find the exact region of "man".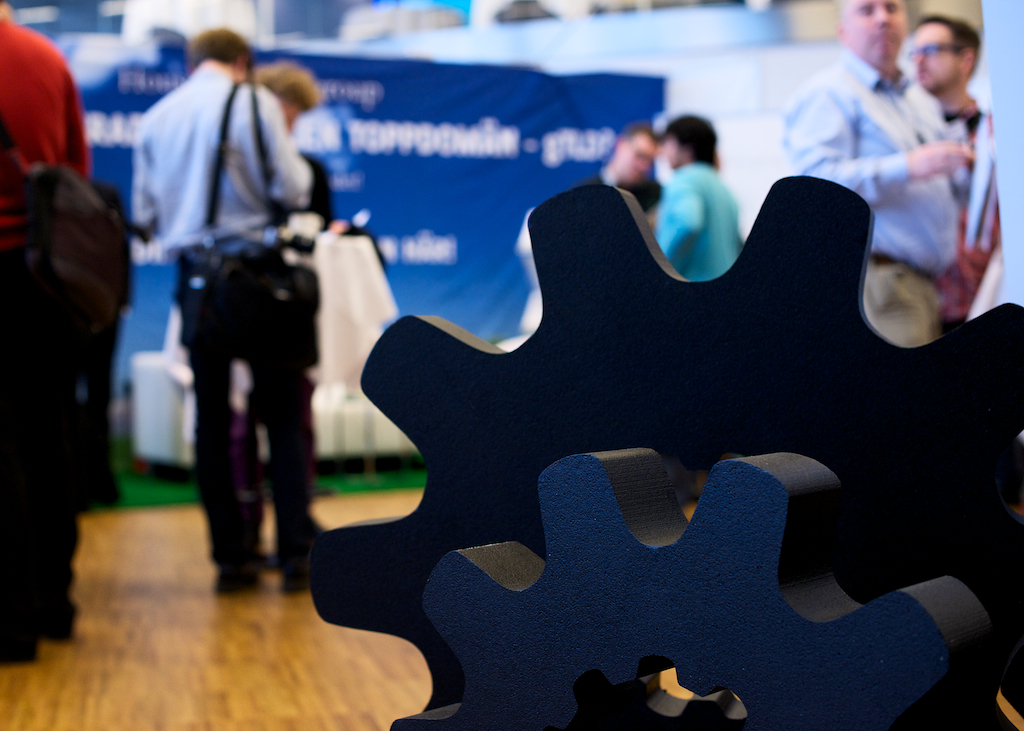
Exact region: rect(914, 19, 1016, 325).
